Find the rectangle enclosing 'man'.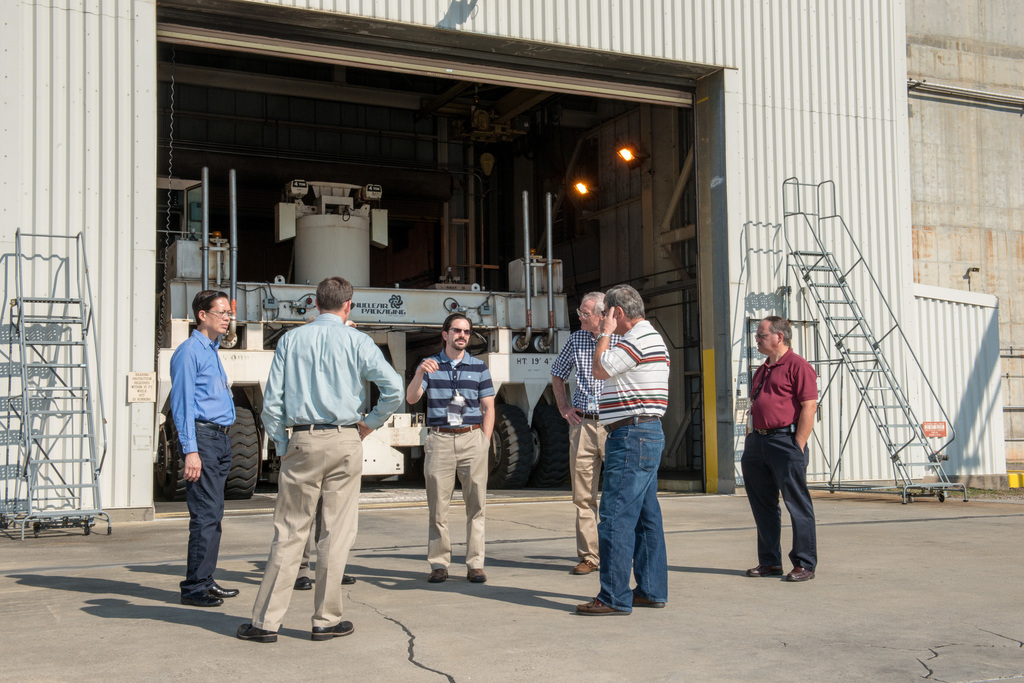
(x1=294, y1=317, x2=357, y2=591).
